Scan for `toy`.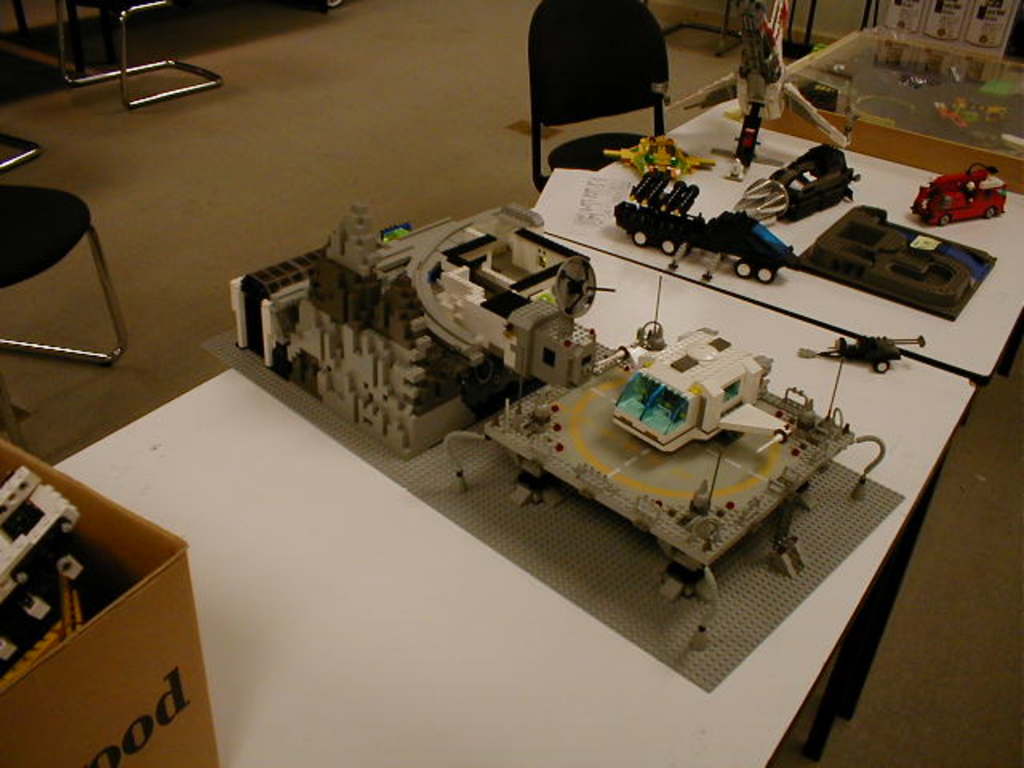
Scan result: Rect(792, 200, 995, 322).
